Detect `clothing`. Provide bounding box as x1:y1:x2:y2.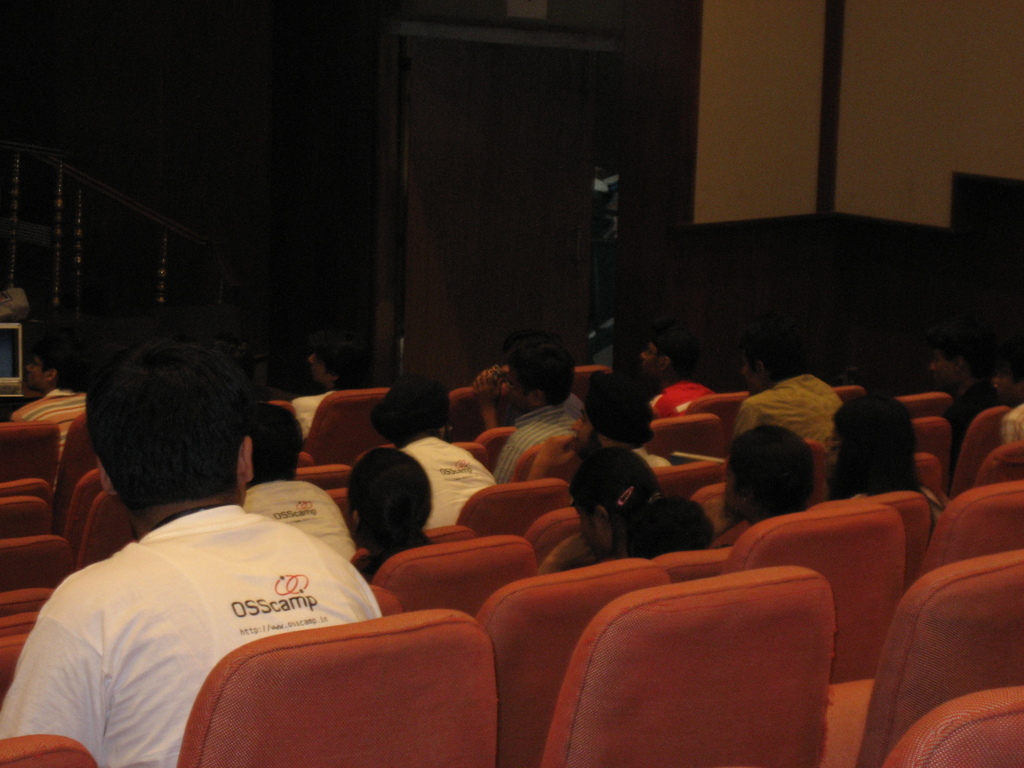
398:438:499:532.
